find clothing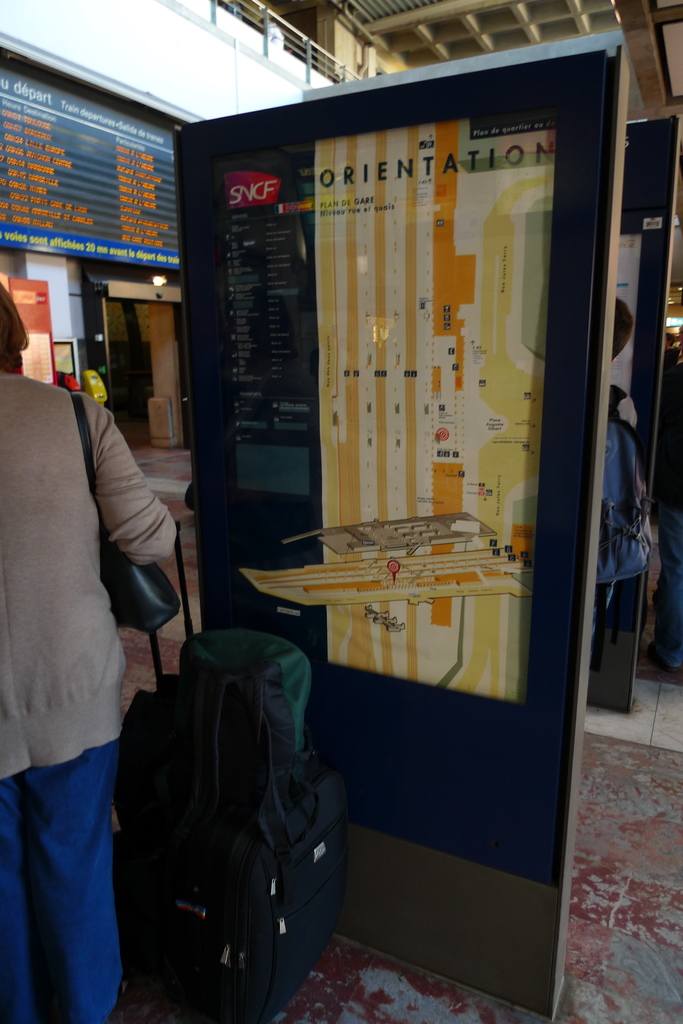
l=654, t=356, r=682, b=667
